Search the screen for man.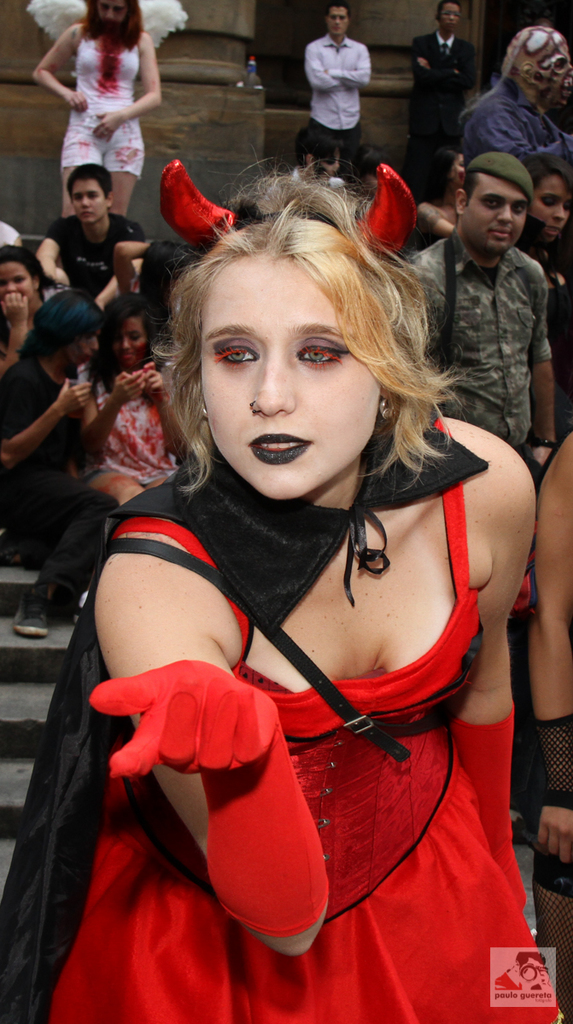
Found at 413 0 478 197.
